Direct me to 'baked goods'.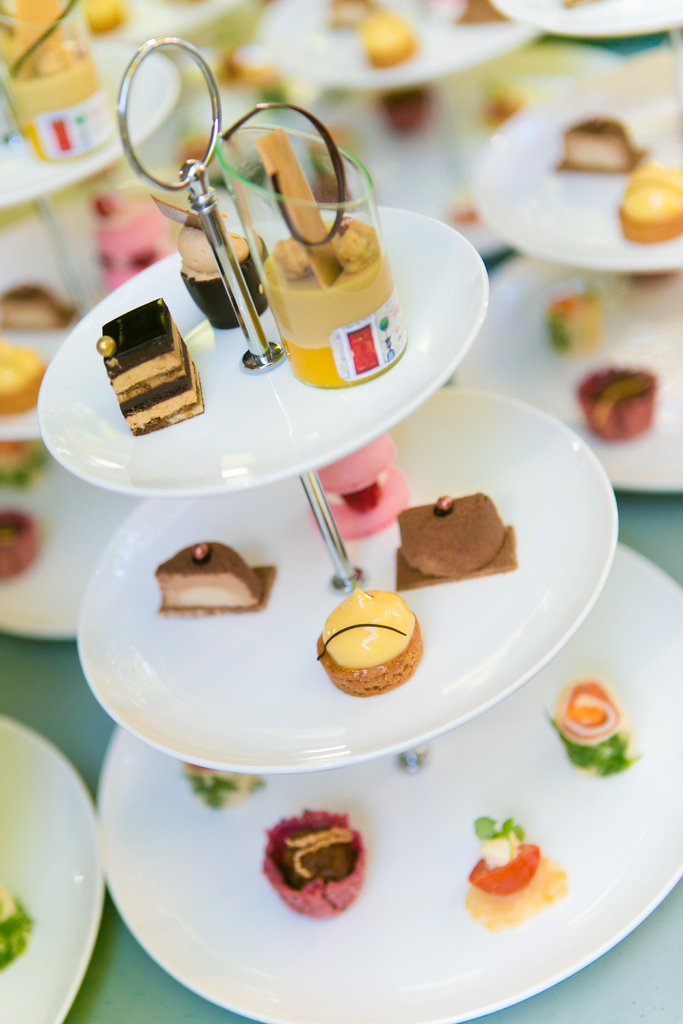
Direction: BBox(313, 580, 422, 695).
